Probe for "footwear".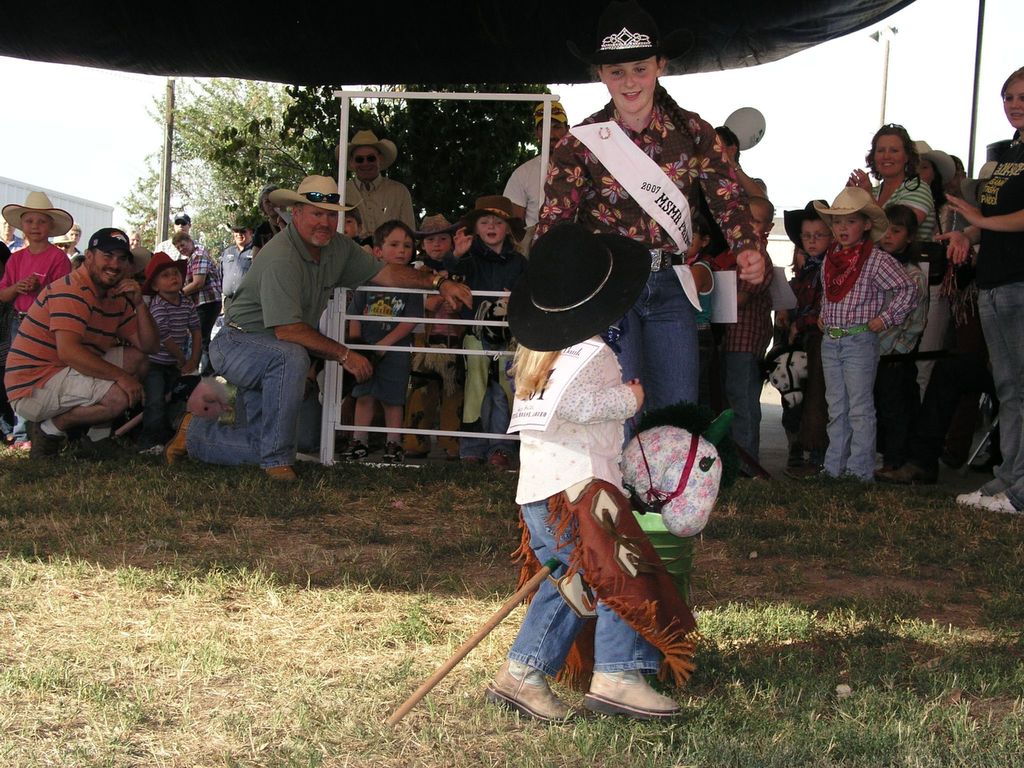
Probe result: <box>483,447,514,476</box>.
